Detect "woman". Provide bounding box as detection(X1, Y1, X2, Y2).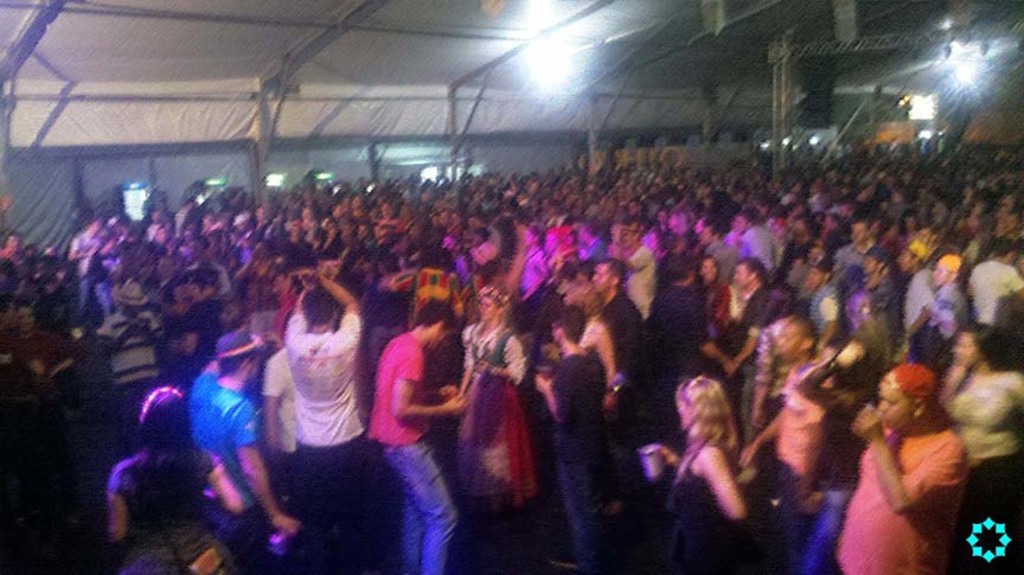
detection(0, 304, 71, 373).
